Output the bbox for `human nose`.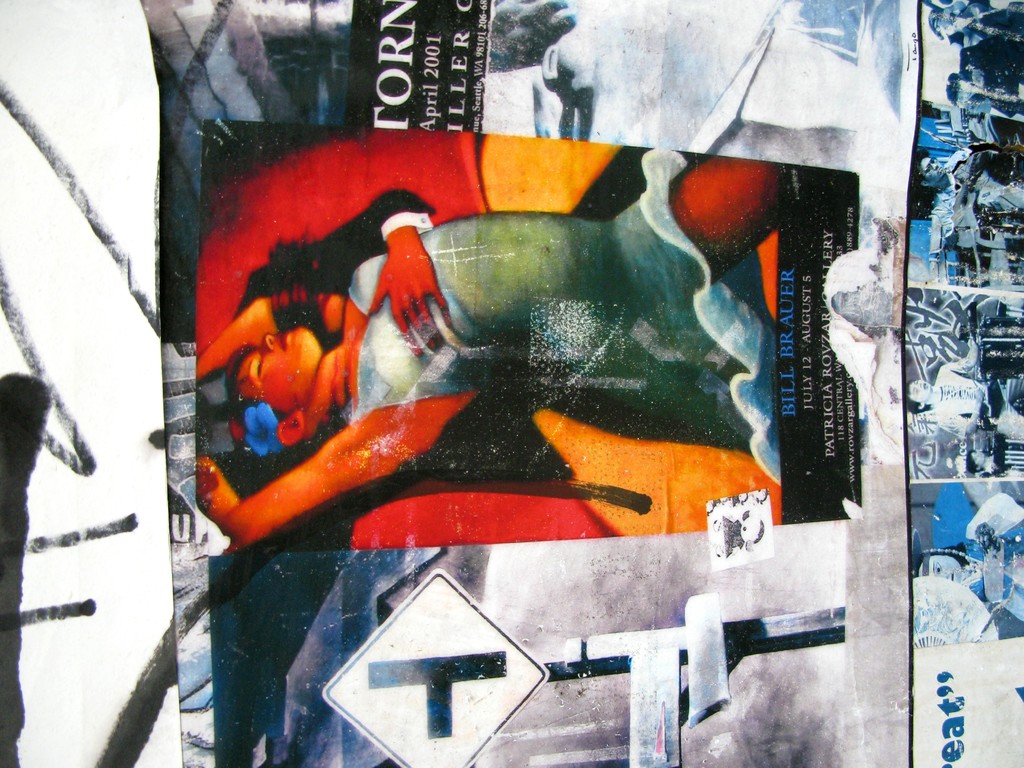
bbox=(259, 333, 275, 358).
